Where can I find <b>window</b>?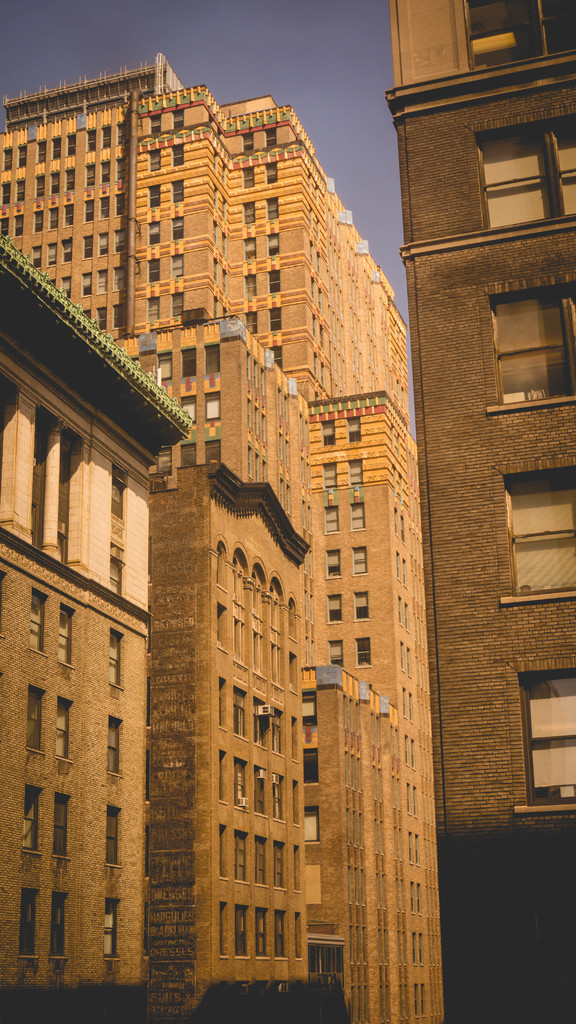
You can find it at region(241, 236, 260, 264).
